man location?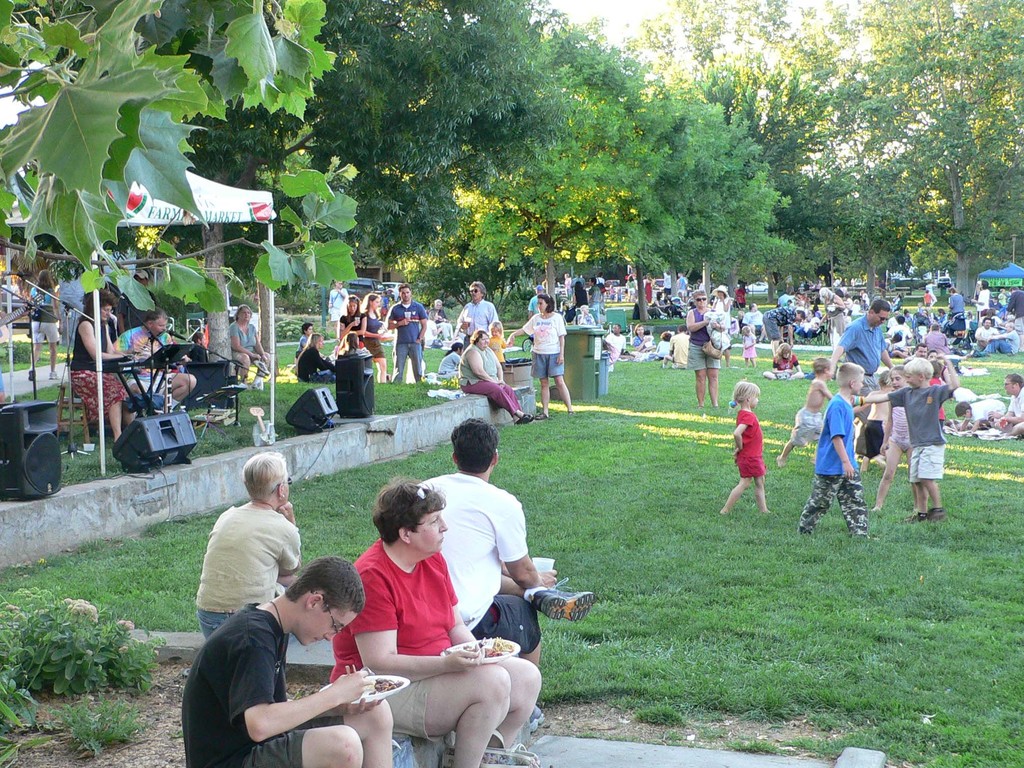
left=968, top=277, right=993, bottom=332
